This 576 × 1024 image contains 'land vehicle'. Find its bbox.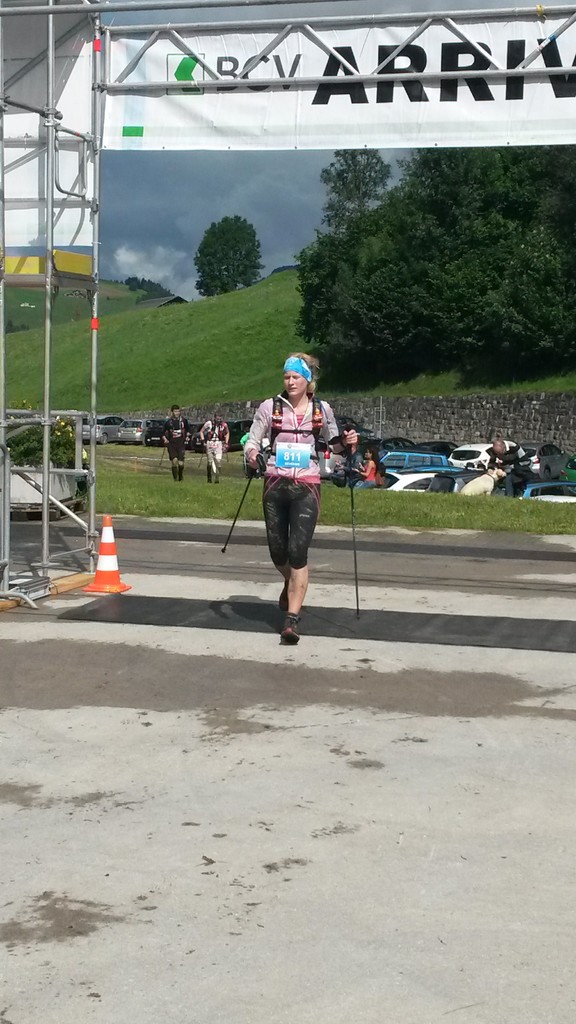
Rect(451, 433, 534, 474).
